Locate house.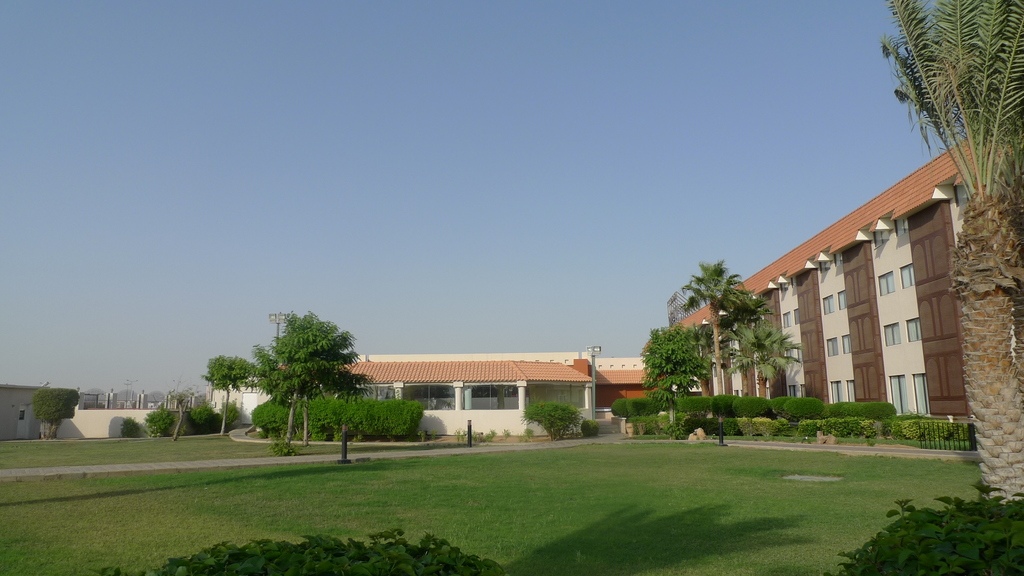
Bounding box: 281 358 598 436.
